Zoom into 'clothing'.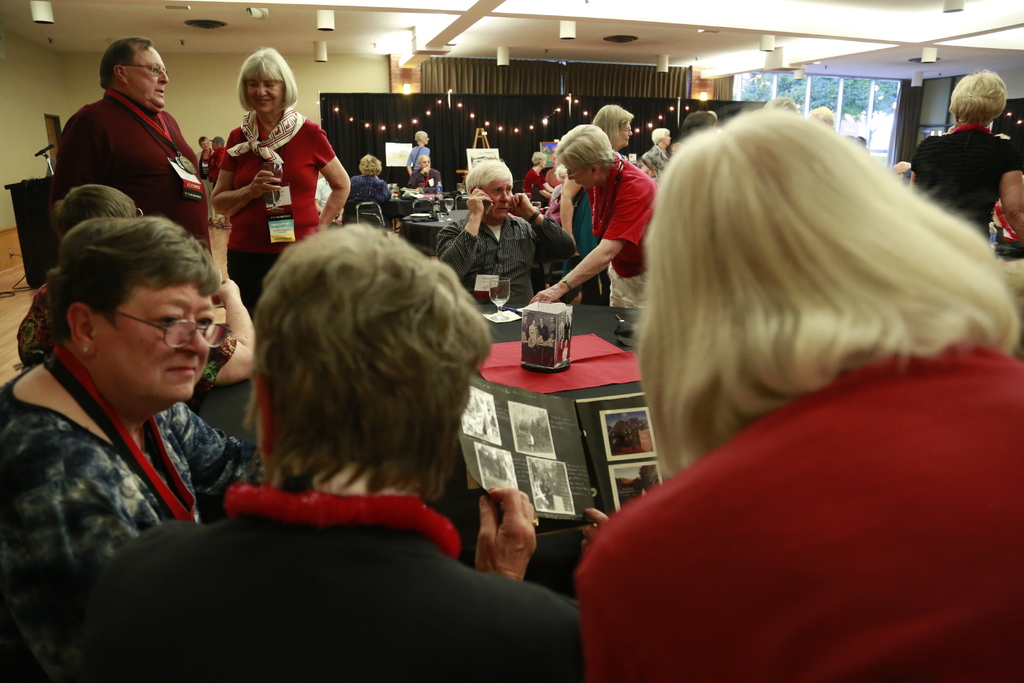
Zoom target: l=343, t=171, r=397, b=233.
